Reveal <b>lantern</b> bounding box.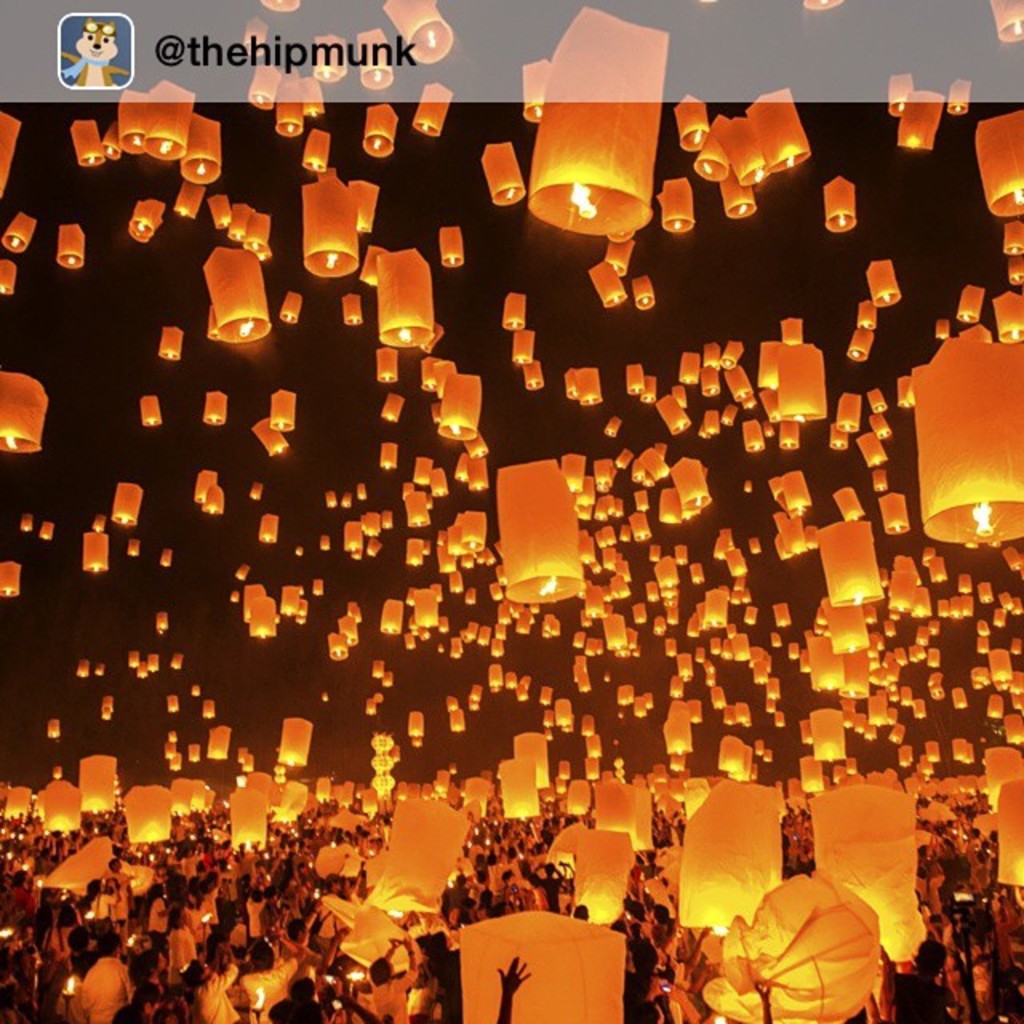
Revealed: (left=365, top=106, right=394, bottom=154).
